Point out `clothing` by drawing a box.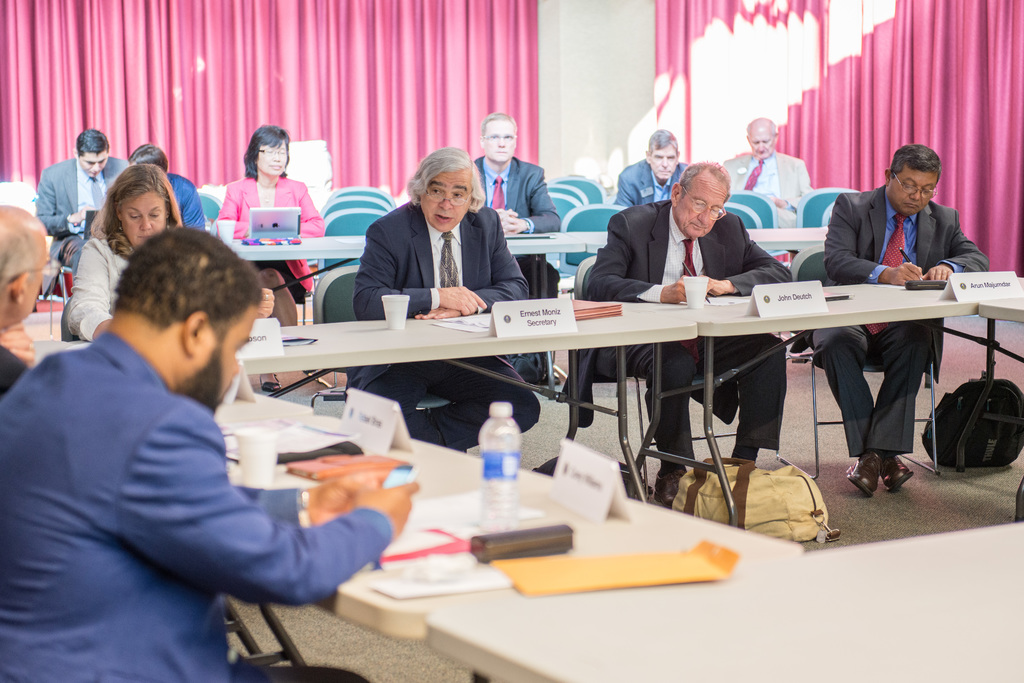
BBox(0, 341, 404, 682).
